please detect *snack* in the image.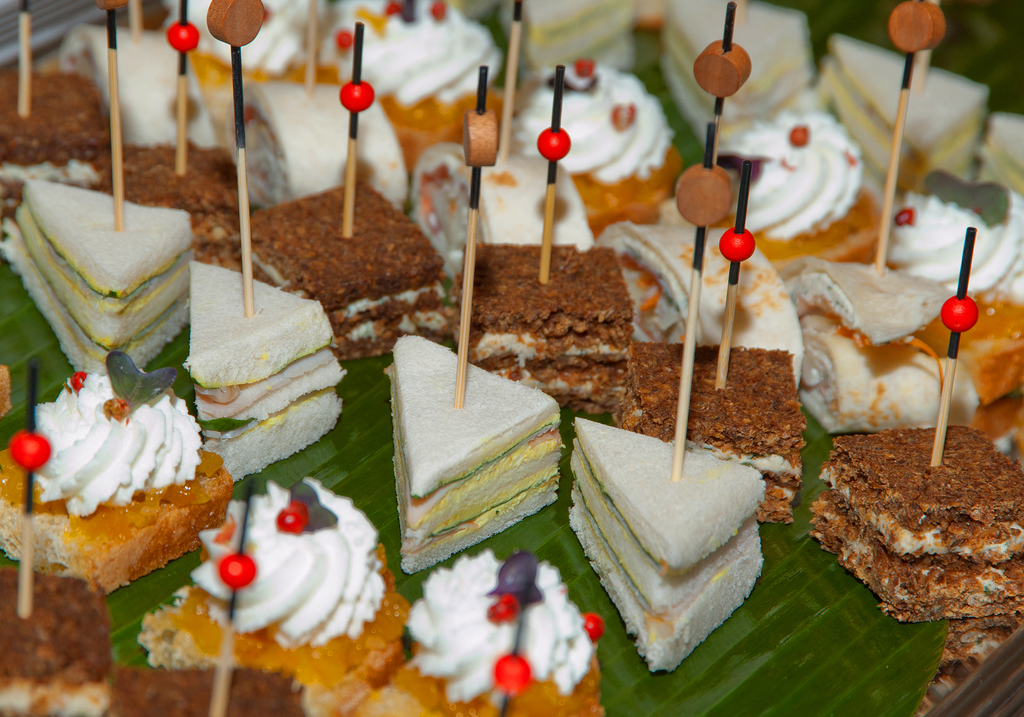
<box>404,143,602,277</box>.
